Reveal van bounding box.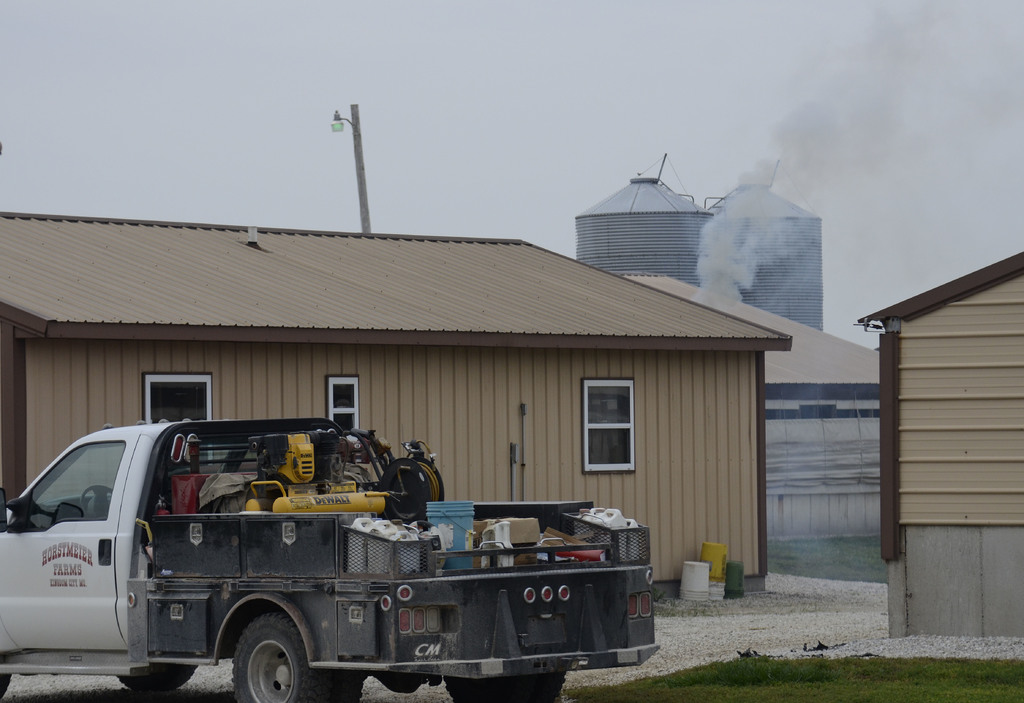
Revealed: box=[0, 414, 660, 702].
